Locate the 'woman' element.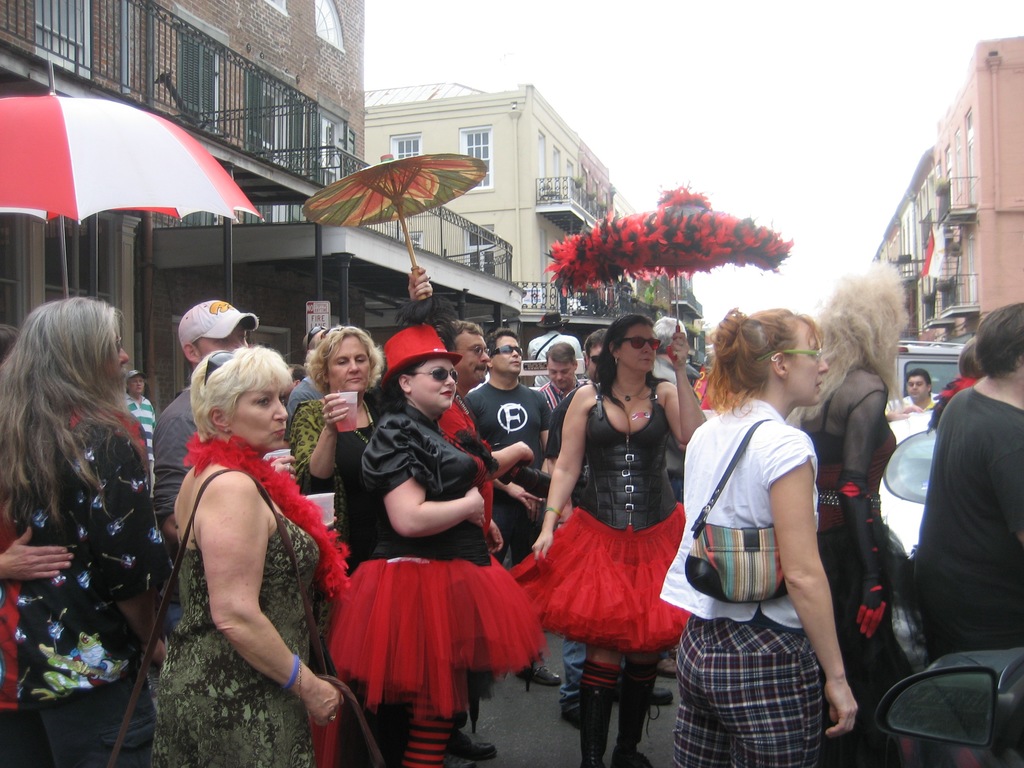
Element bbox: <box>659,307,865,767</box>.
